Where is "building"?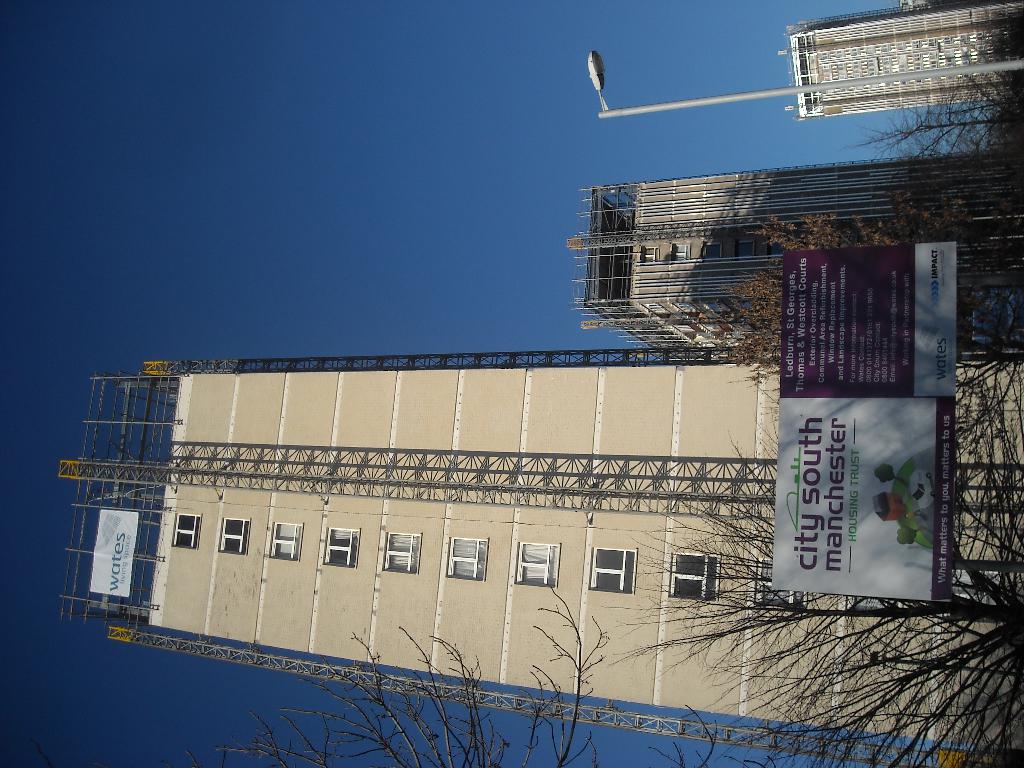
l=58, t=355, r=1023, b=767.
